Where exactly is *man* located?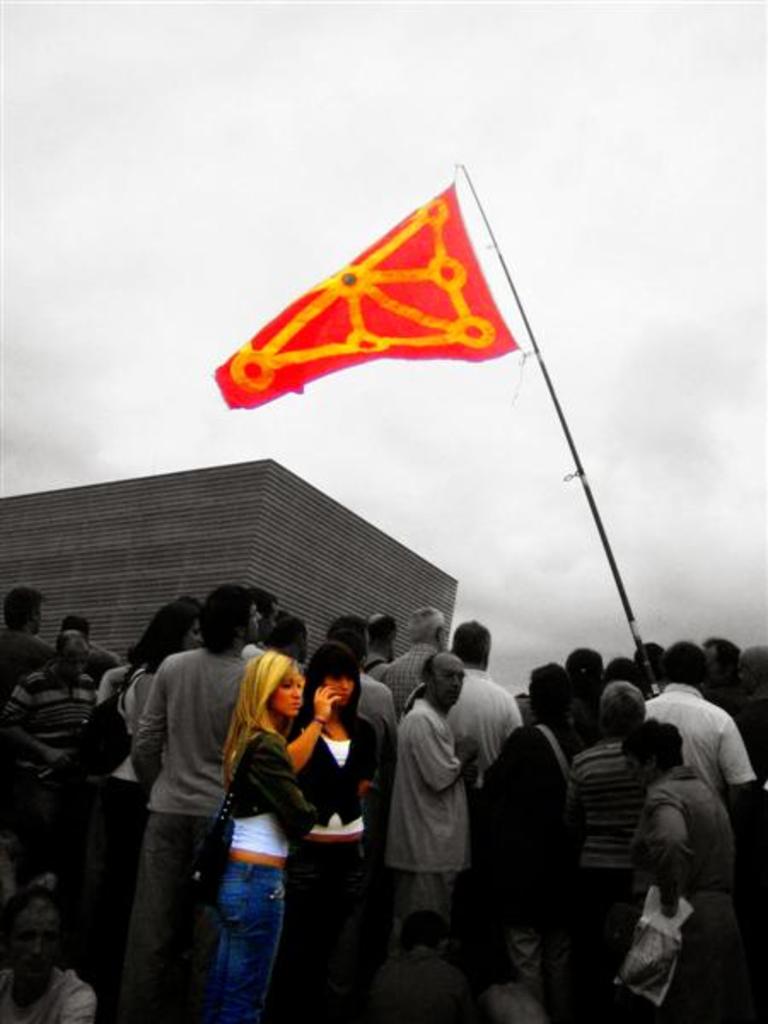
Its bounding box is [637,635,766,840].
